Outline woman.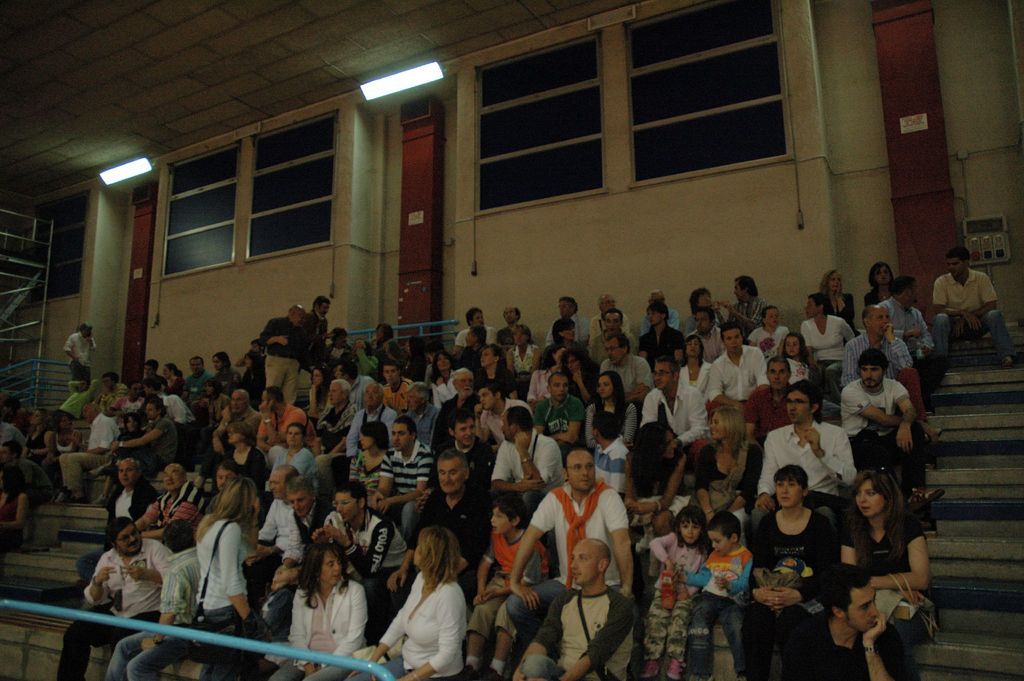
Outline: region(588, 370, 636, 450).
